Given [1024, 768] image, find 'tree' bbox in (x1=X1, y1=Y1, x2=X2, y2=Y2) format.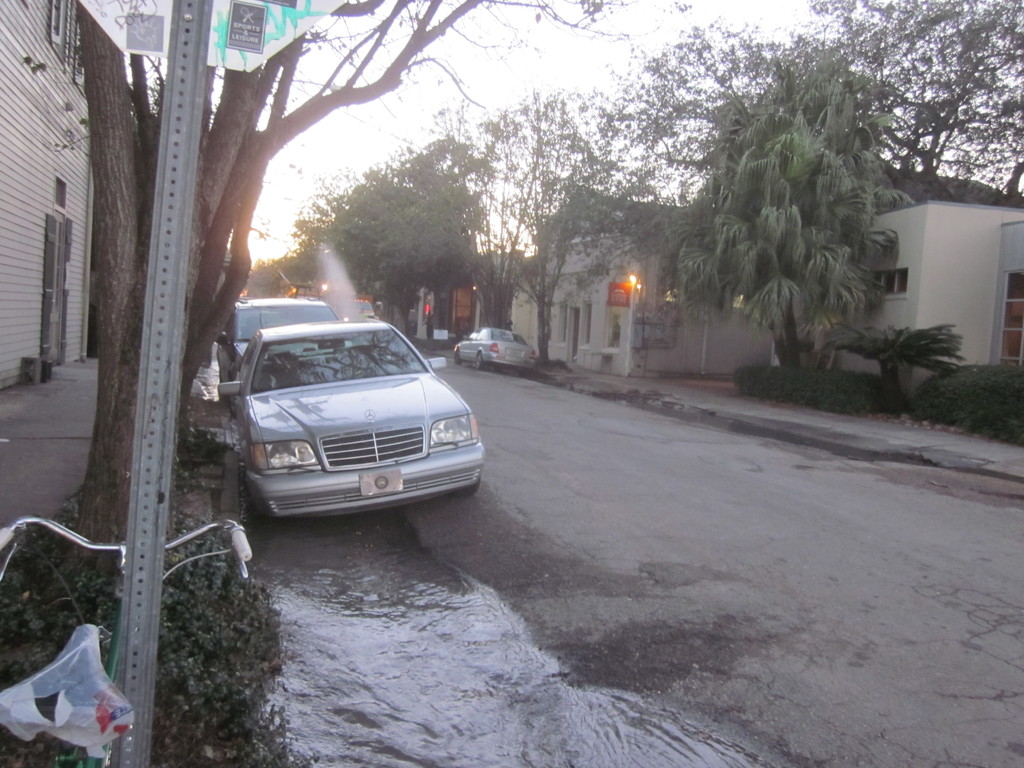
(x1=639, y1=0, x2=1023, y2=192).
